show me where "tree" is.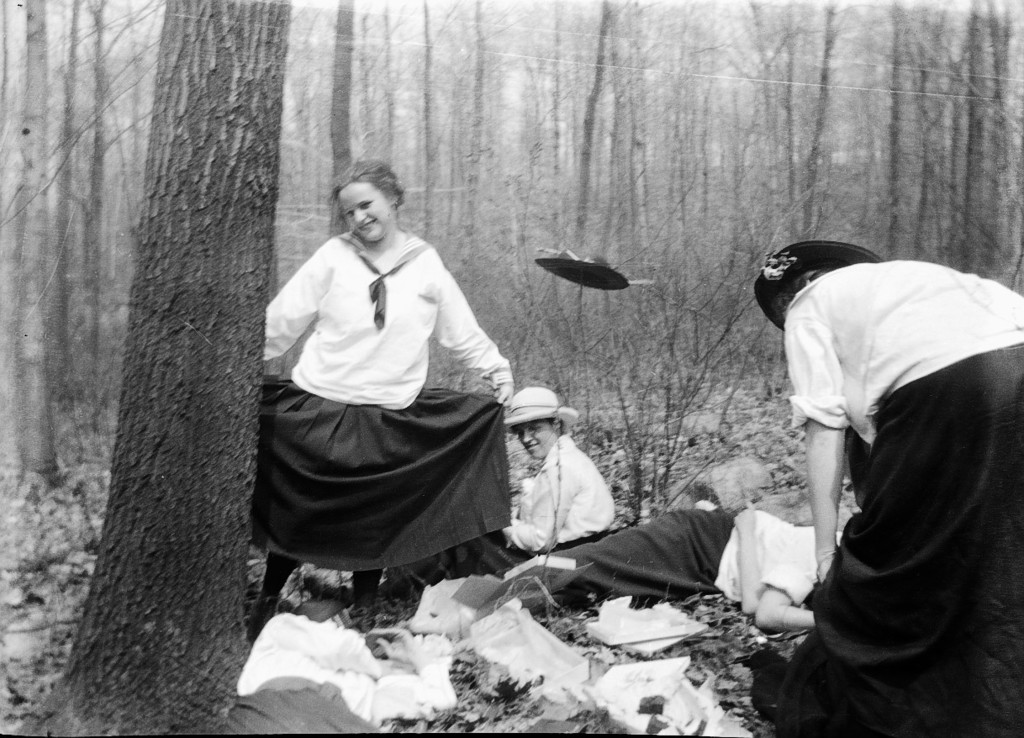
"tree" is at [642,0,715,266].
